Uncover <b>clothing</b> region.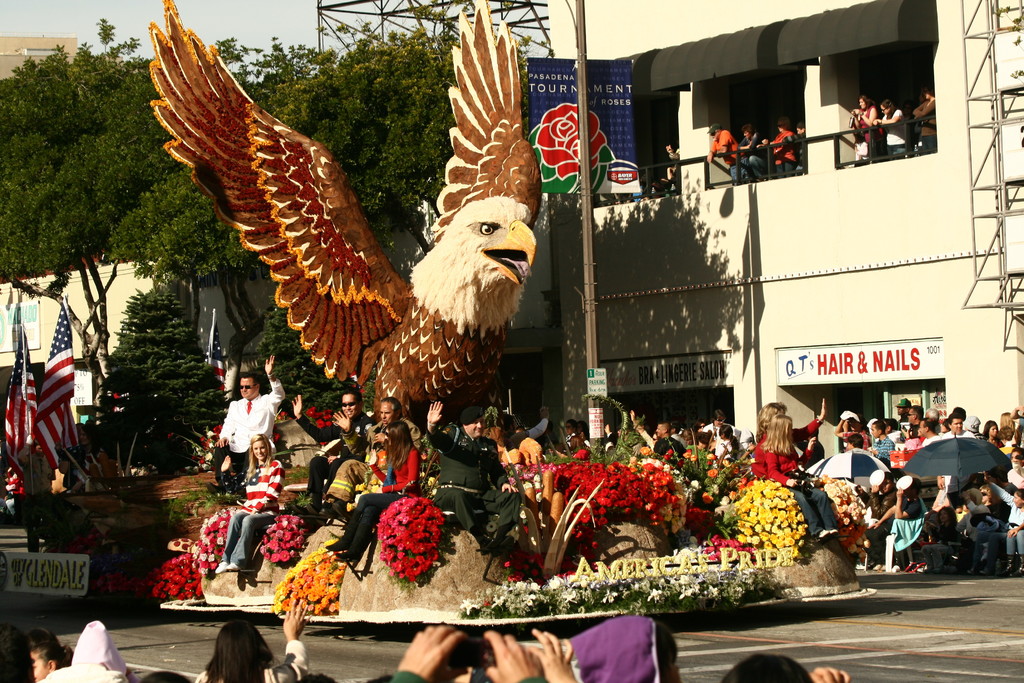
Uncovered: Rect(326, 418, 420, 497).
